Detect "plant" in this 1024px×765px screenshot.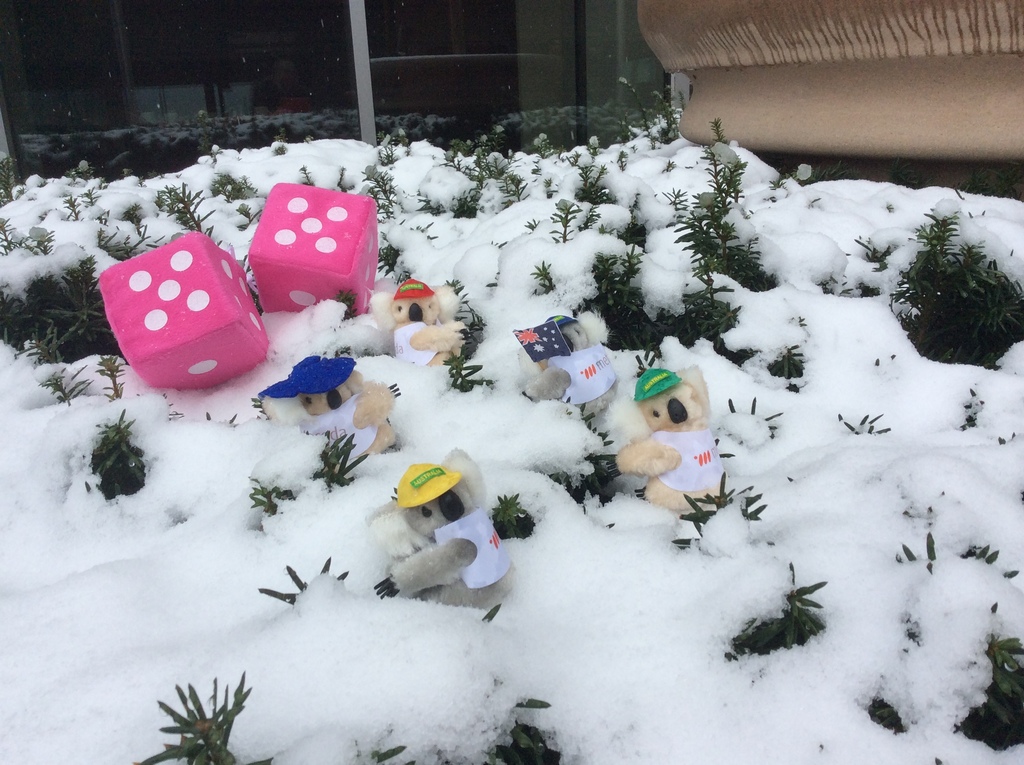
Detection: [x1=77, y1=182, x2=95, y2=203].
